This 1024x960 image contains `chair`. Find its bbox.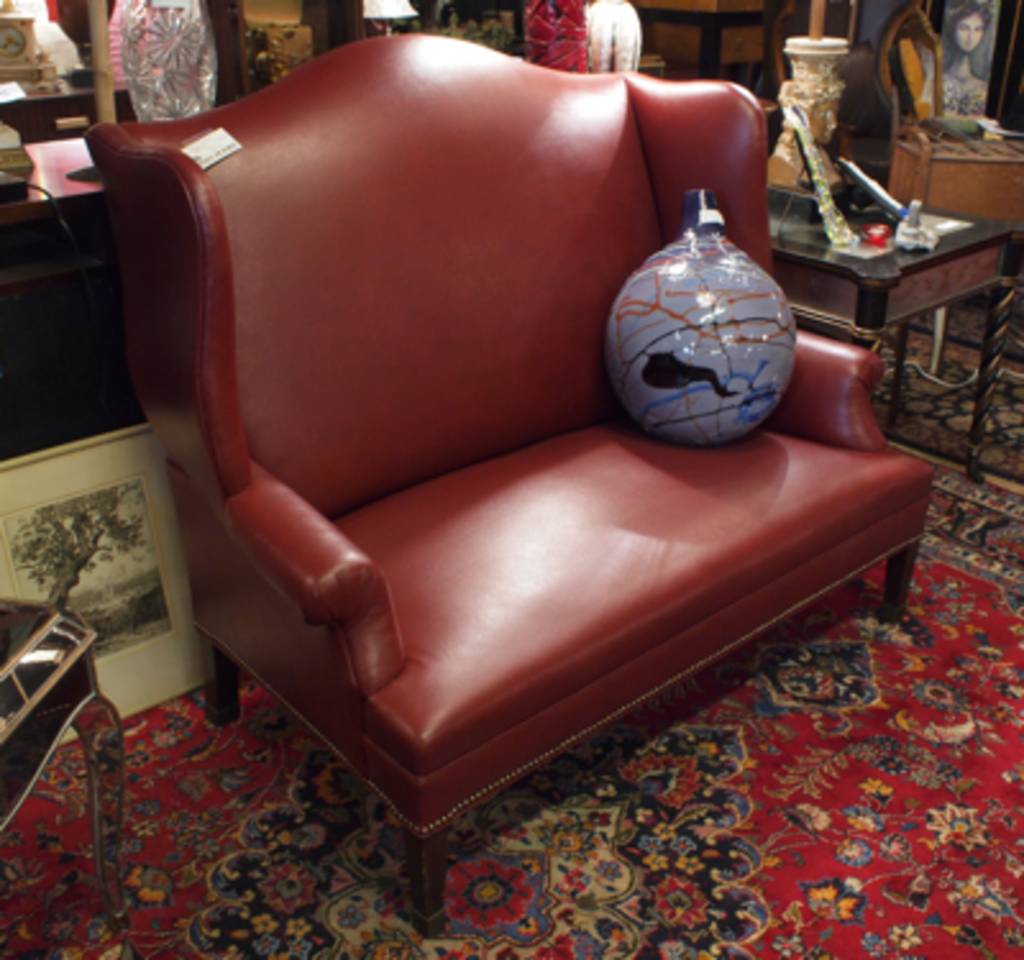
{"left": 164, "top": 64, "right": 858, "bottom": 758}.
